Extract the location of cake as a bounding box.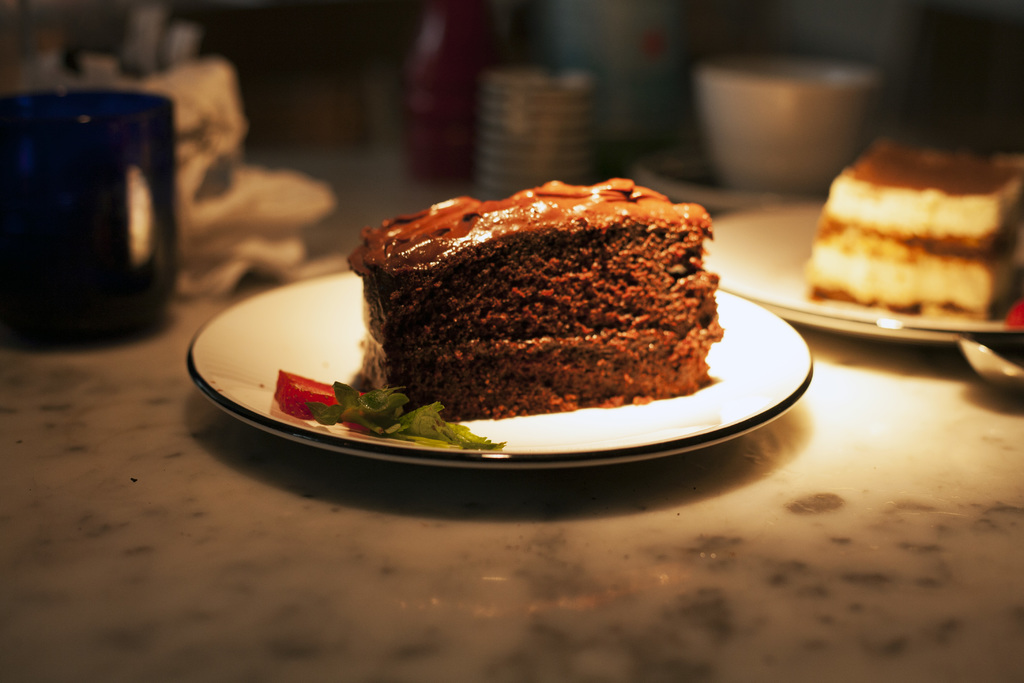
BBox(803, 135, 1023, 325).
